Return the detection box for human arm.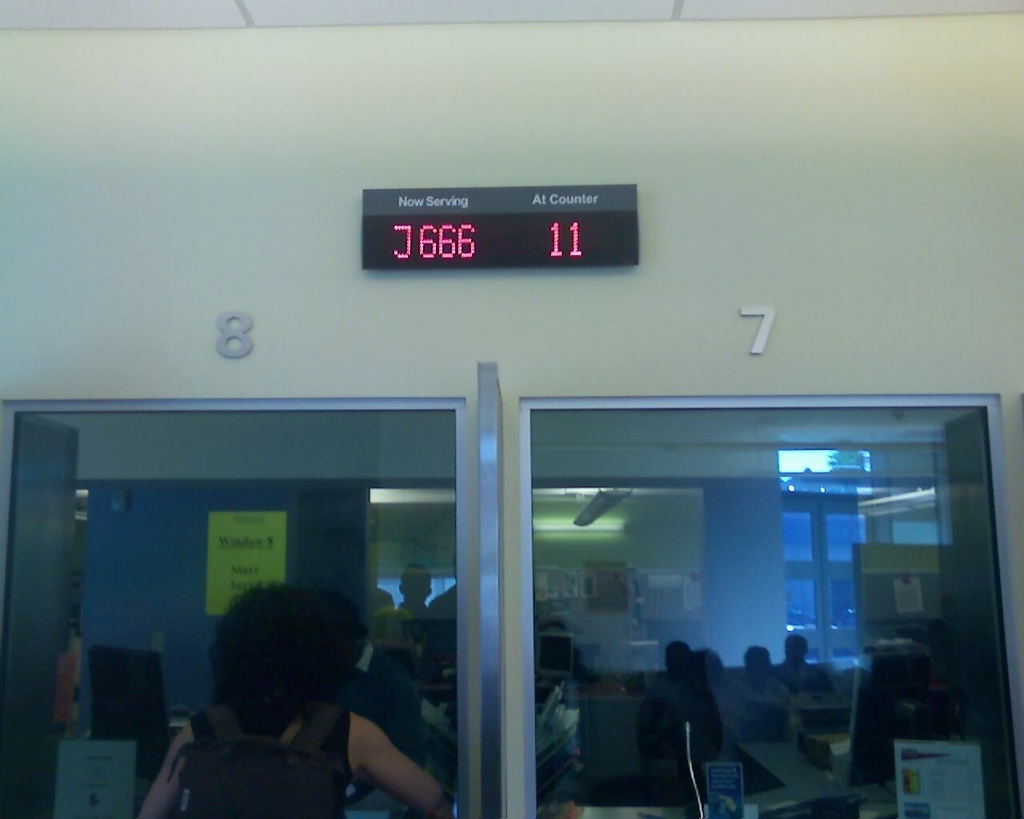
[350,711,440,815].
